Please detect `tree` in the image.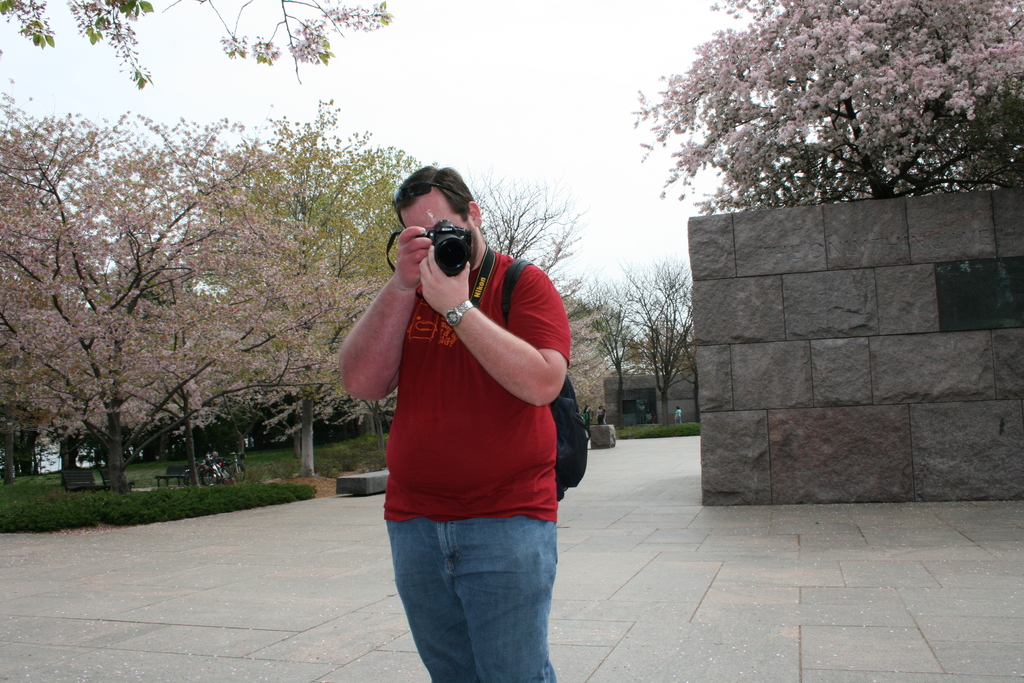
left=621, top=17, right=1004, bottom=218.
